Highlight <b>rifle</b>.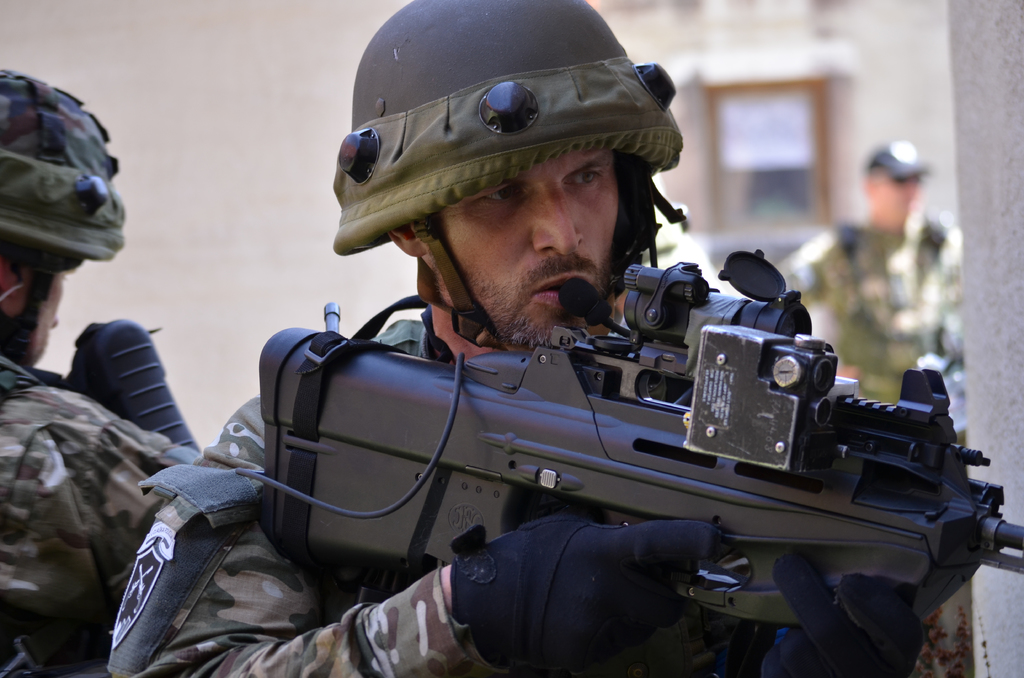
Highlighted region: box(57, 318, 203, 456).
